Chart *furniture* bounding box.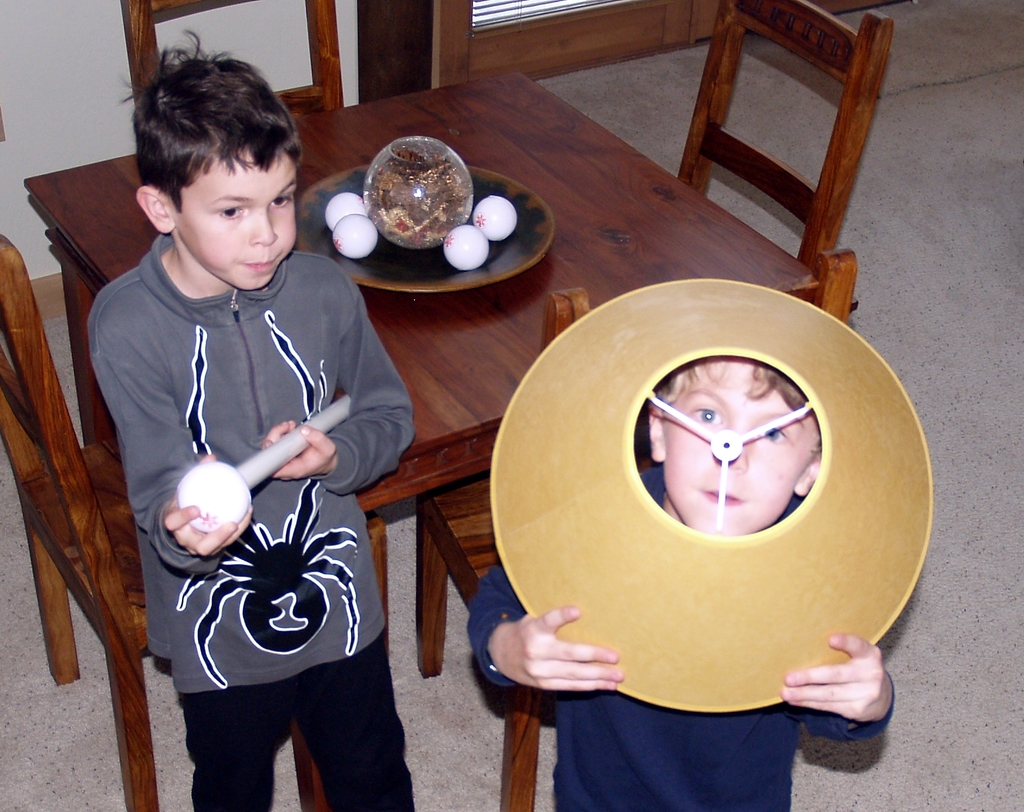
Charted: rect(0, 232, 386, 811).
